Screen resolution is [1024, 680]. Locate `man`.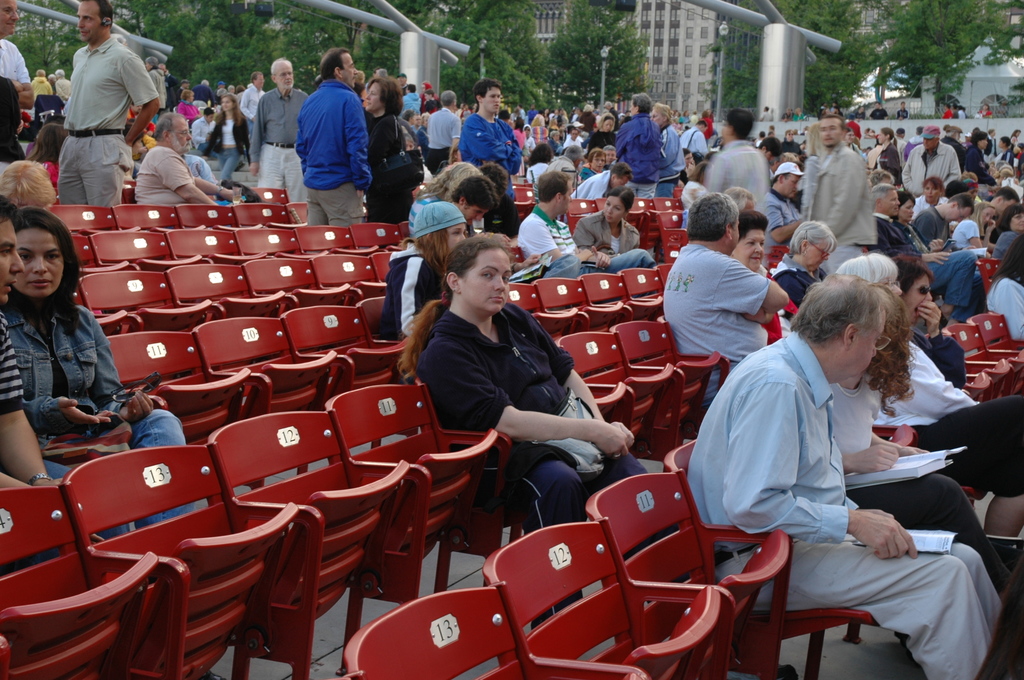
BBox(194, 77, 221, 106).
